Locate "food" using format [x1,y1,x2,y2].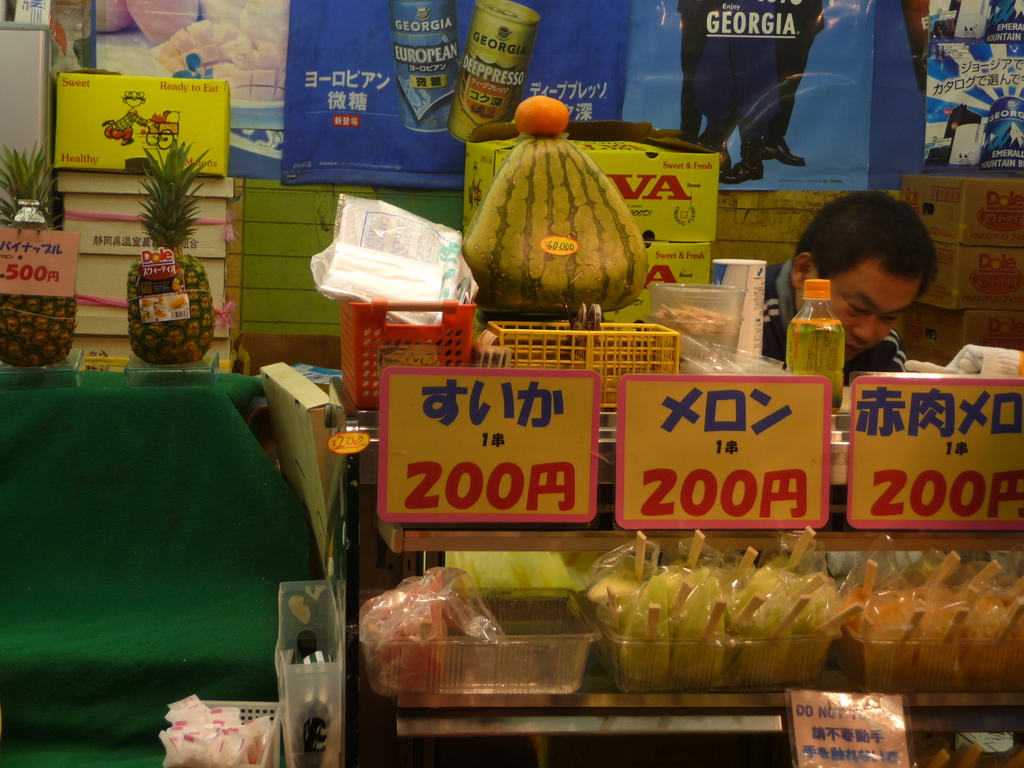
[460,89,655,317].
